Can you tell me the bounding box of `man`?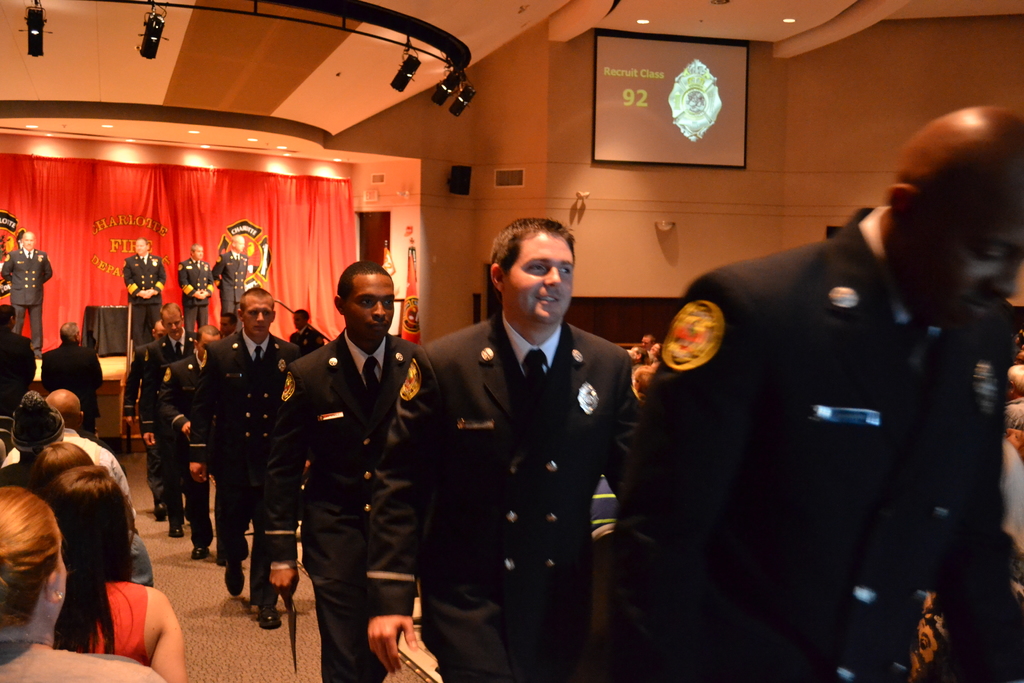
(0, 232, 54, 359).
